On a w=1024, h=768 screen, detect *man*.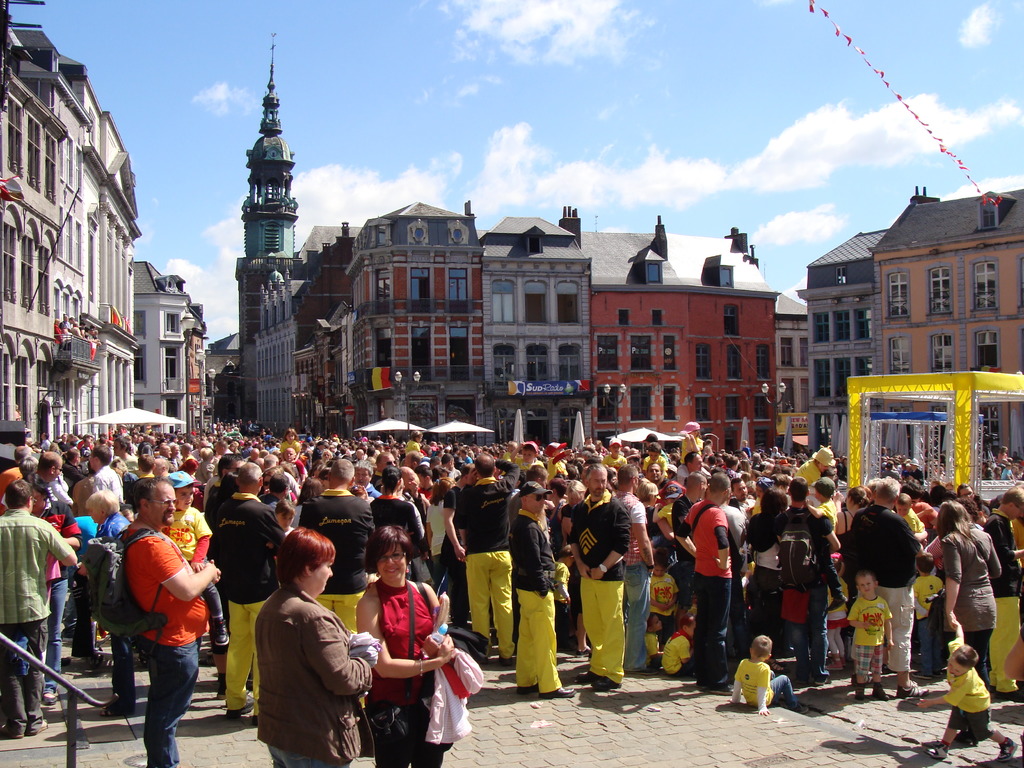
<bbox>355, 459, 380, 501</bbox>.
